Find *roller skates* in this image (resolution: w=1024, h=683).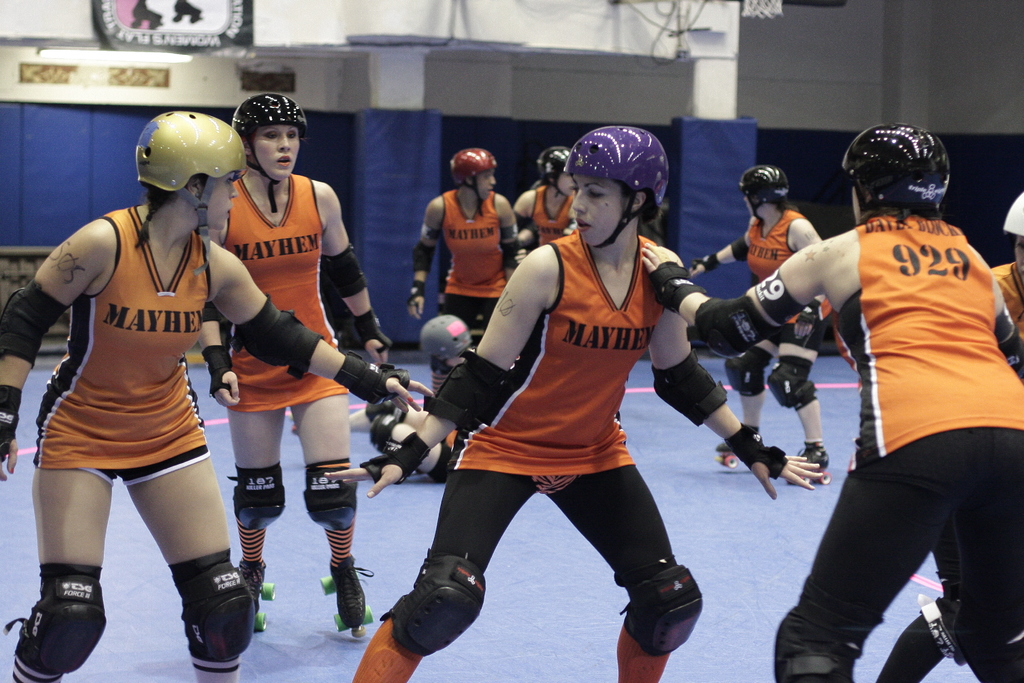
crop(788, 447, 832, 489).
